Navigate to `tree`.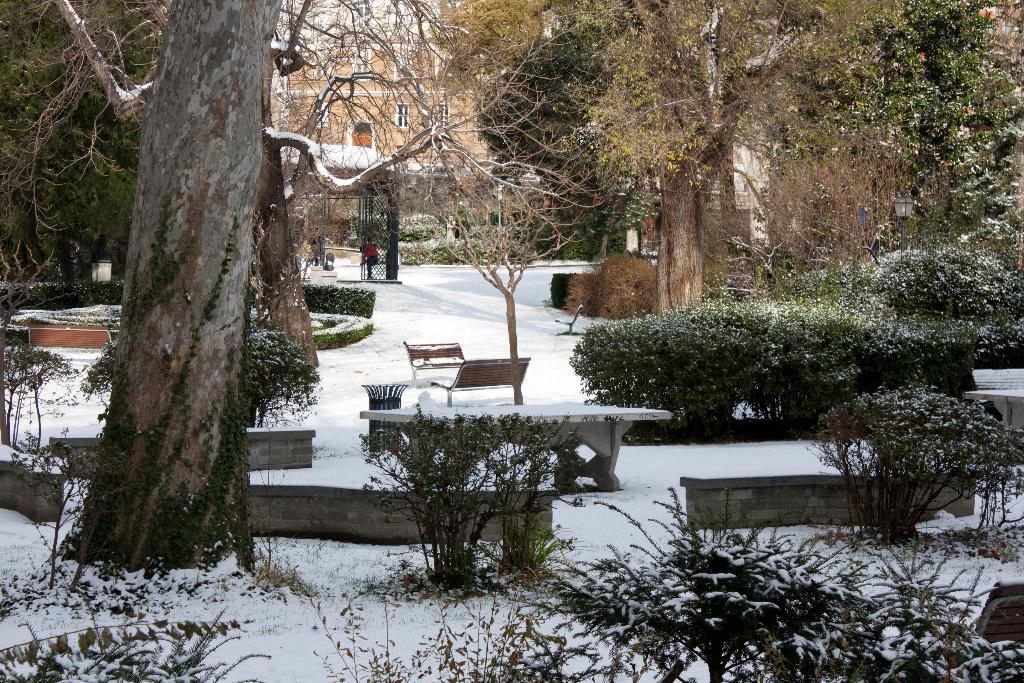
Navigation target: locate(448, 0, 604, 270).
